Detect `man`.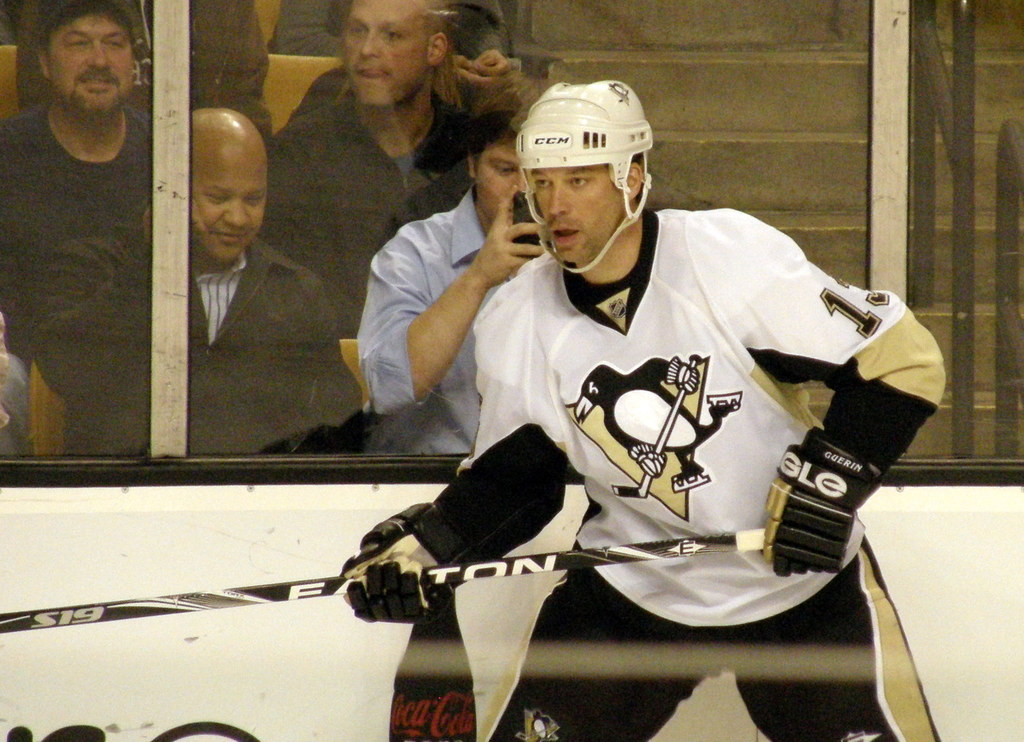
Detected at (left=262, top=0, right=483, bottom=339).
